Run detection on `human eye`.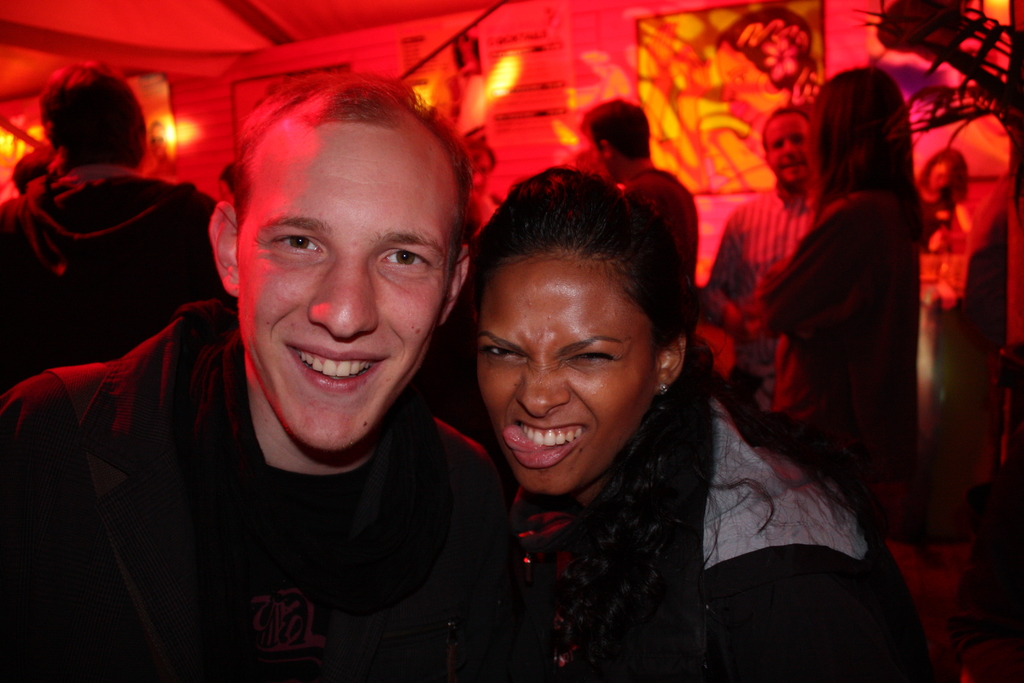
Result: <region>480, 342, 530, 365</region>.
